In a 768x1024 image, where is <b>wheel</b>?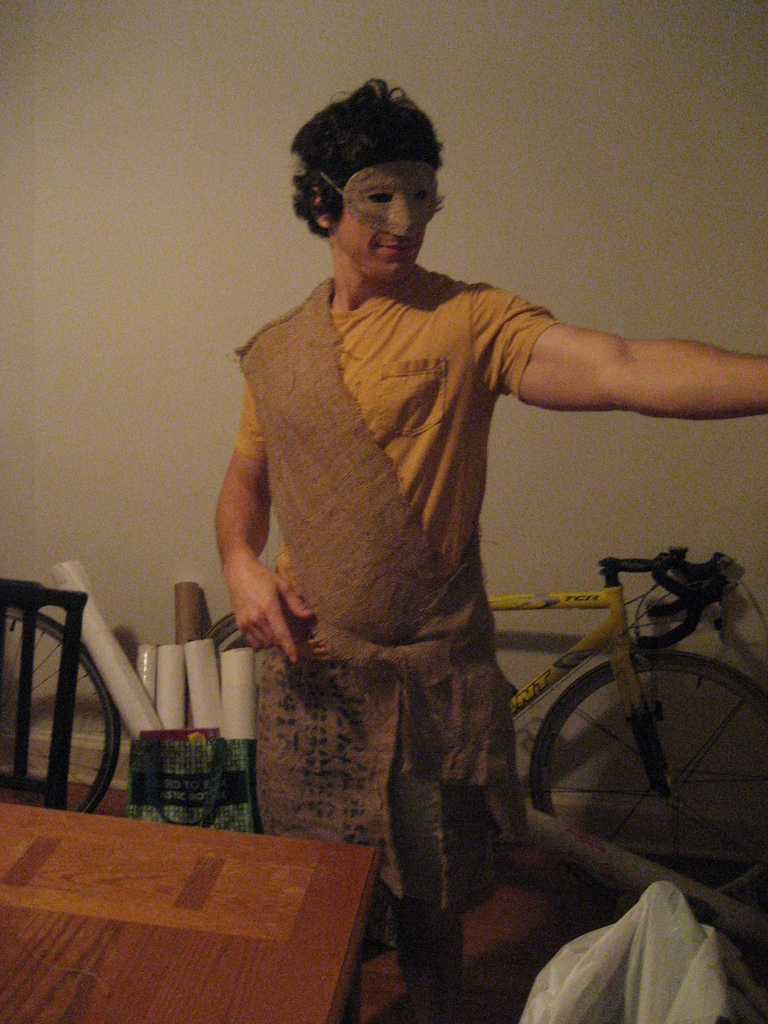
536 650 721 851.
